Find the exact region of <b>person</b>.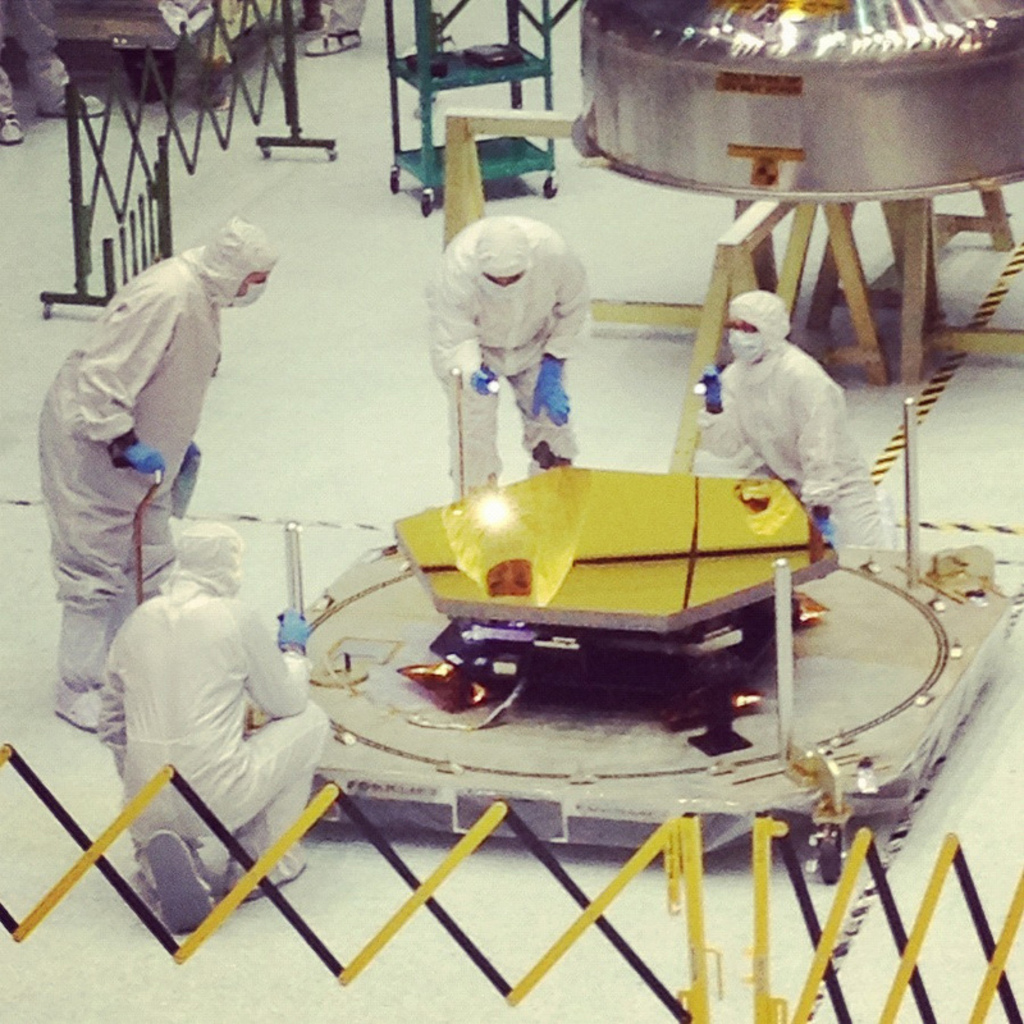
Exact region: {"left": 29, "top": 216, "right": 262, "bottom": 737}.
